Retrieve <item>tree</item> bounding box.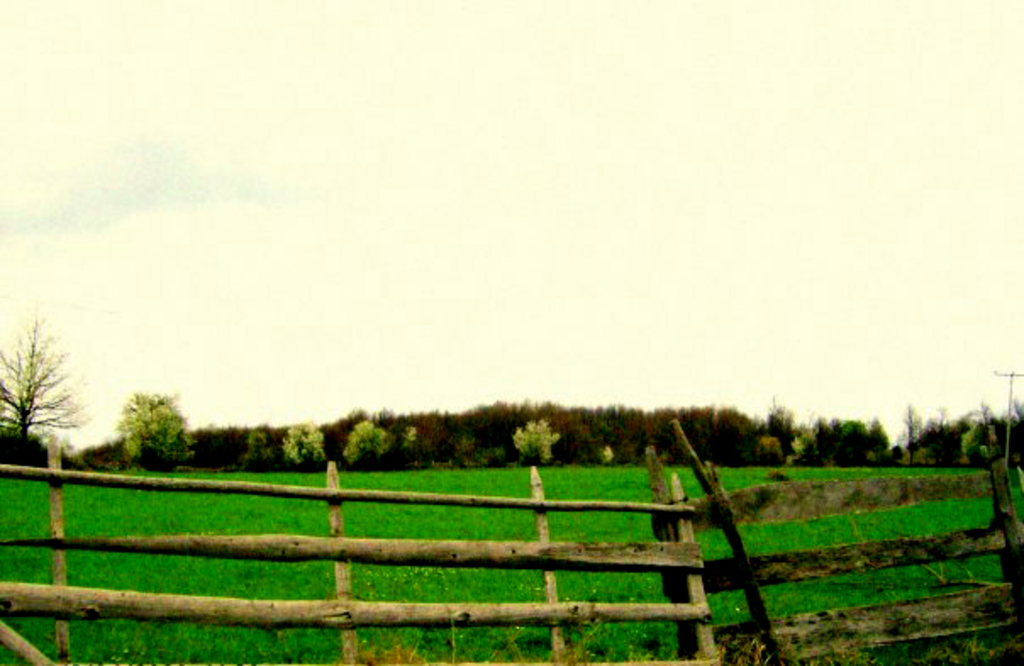
Bounding box: x1=0, y1=314, x2=93, y2=456.
